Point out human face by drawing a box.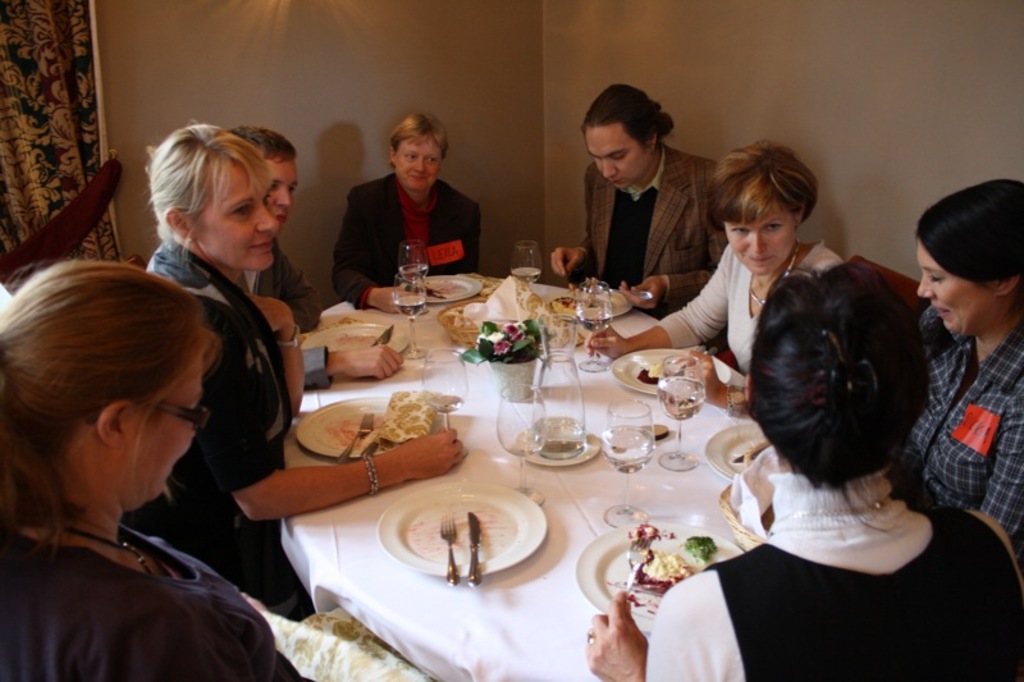
399 136 448 188.
